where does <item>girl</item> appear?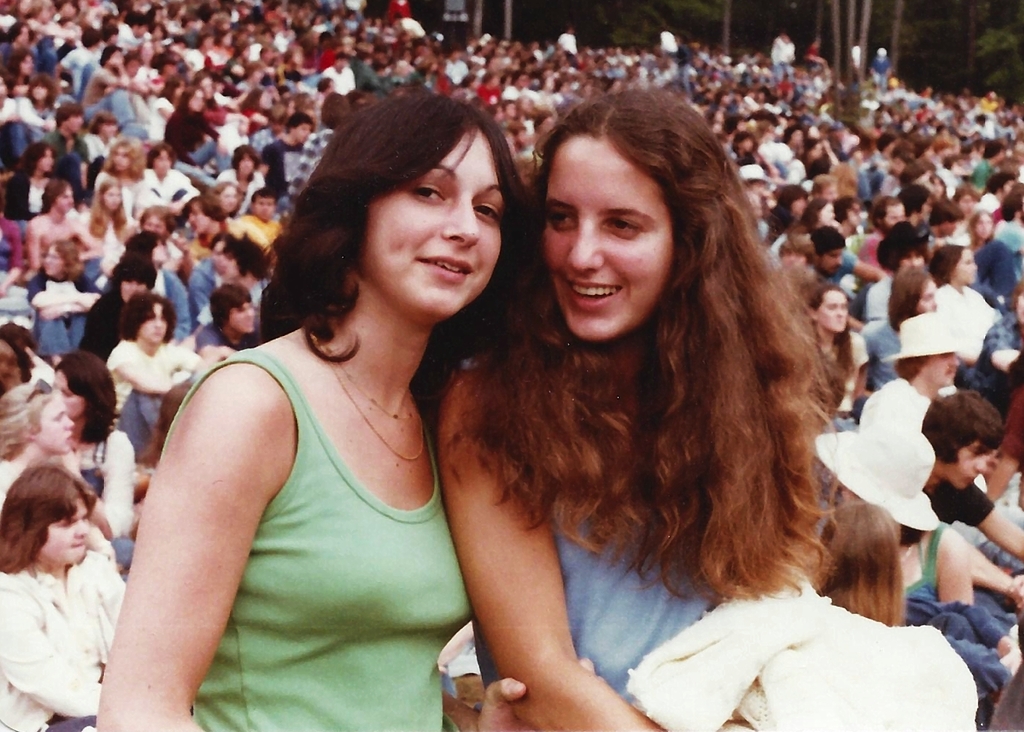
Appears at bbox=[933, 245, 999, 337].
